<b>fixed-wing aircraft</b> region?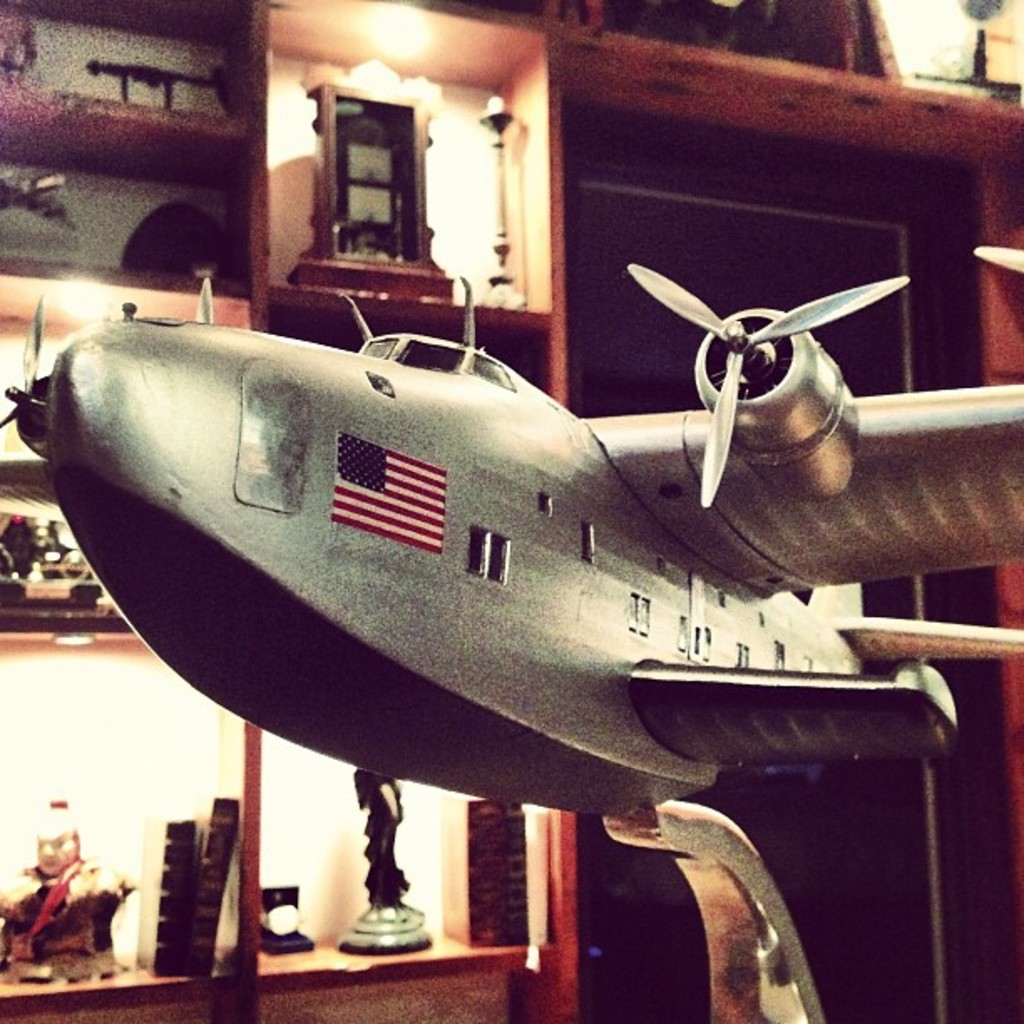
[x1=0, y1=264, x2=1022, y2=1022]
